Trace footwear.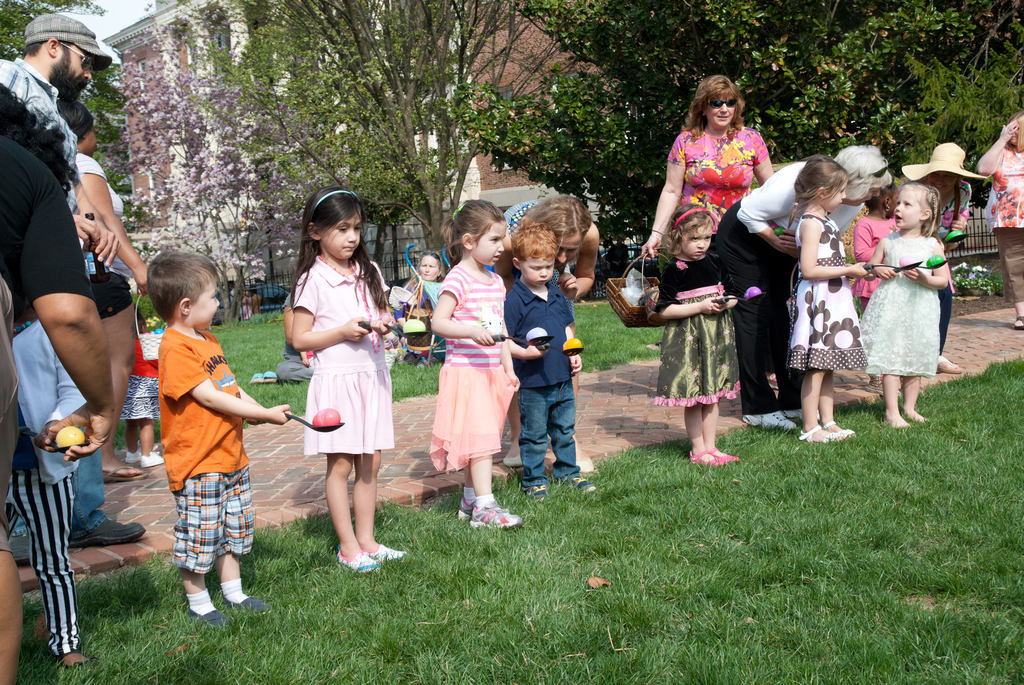
Traced to 454,489,509,526.
